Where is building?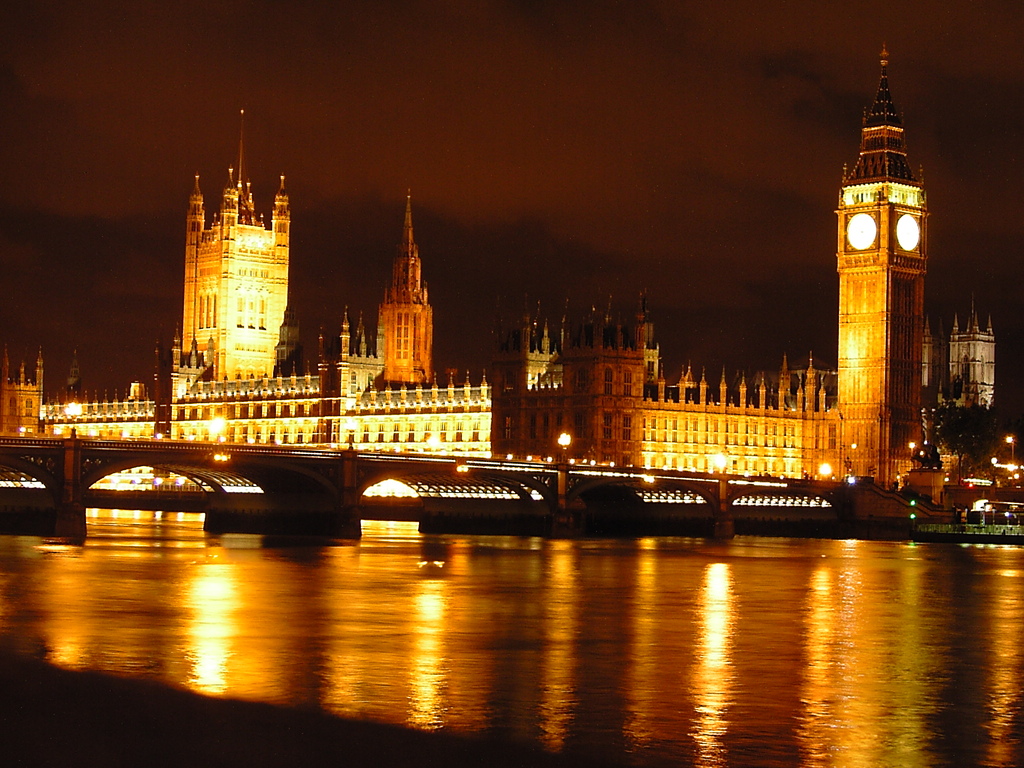
BBox(923, 299, 1001, 407).
